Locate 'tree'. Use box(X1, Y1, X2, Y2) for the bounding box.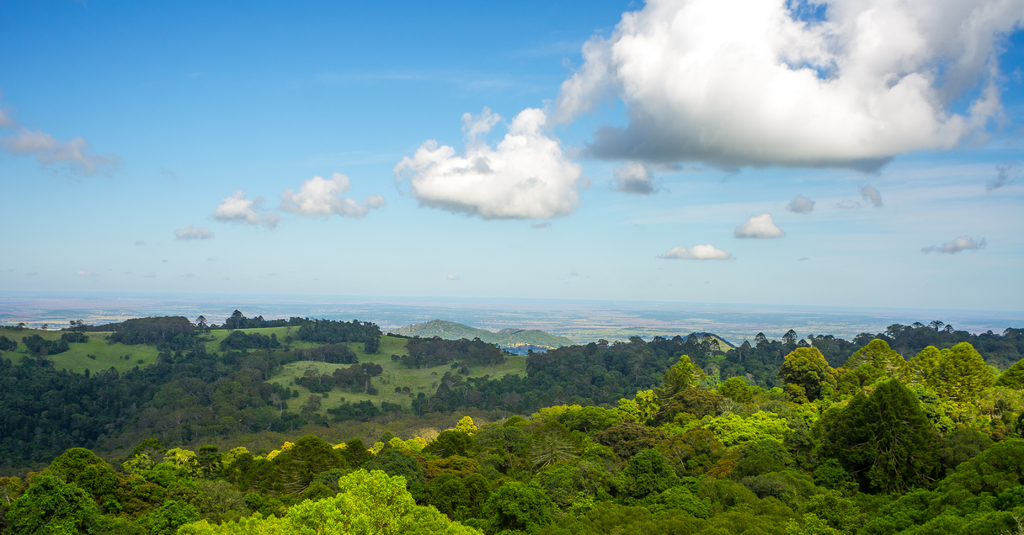
box(428, 321, 745, 403).
